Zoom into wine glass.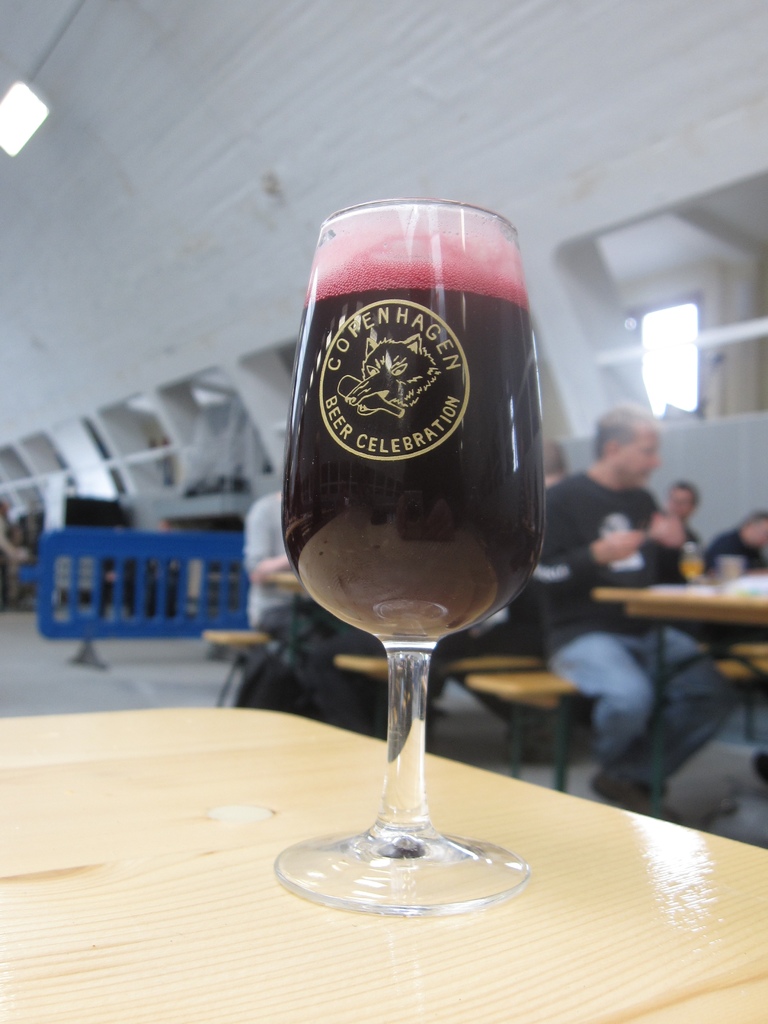
Zoom target: [left=279, top=200, right=543, bottom=920].
